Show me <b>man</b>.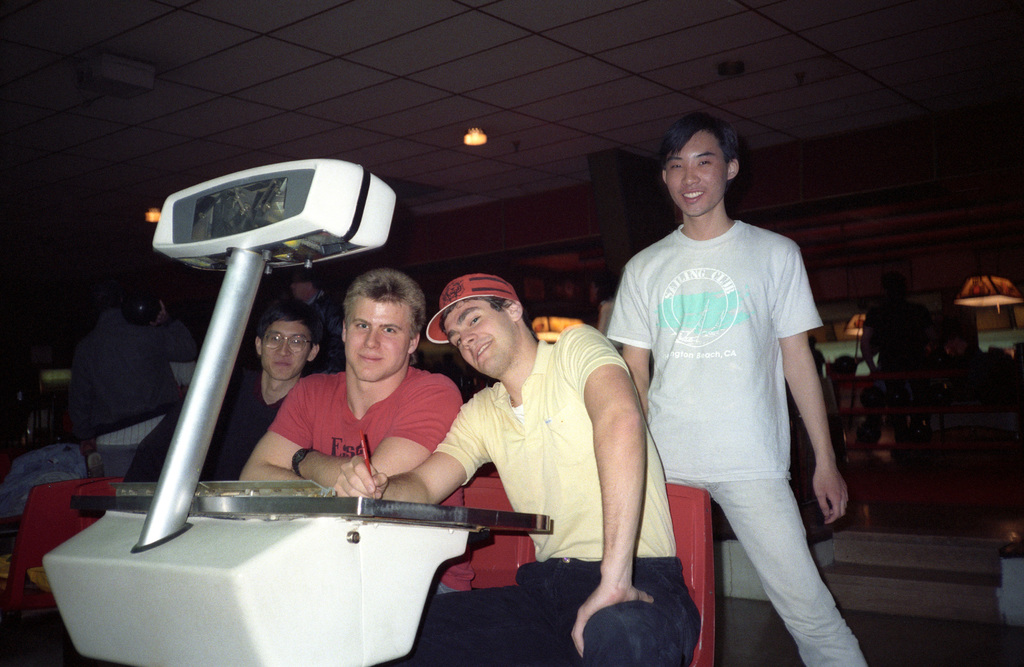
<b>man</b> is here: box=[70, 287, 200, 478].
